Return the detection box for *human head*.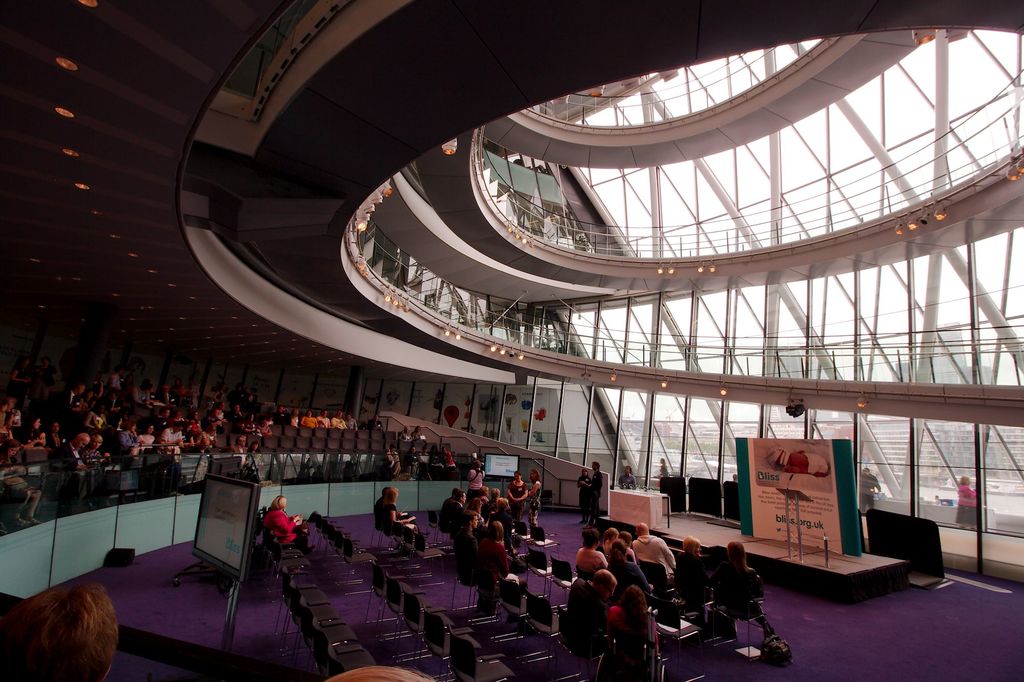
<box>604,528,618,541</box>.
